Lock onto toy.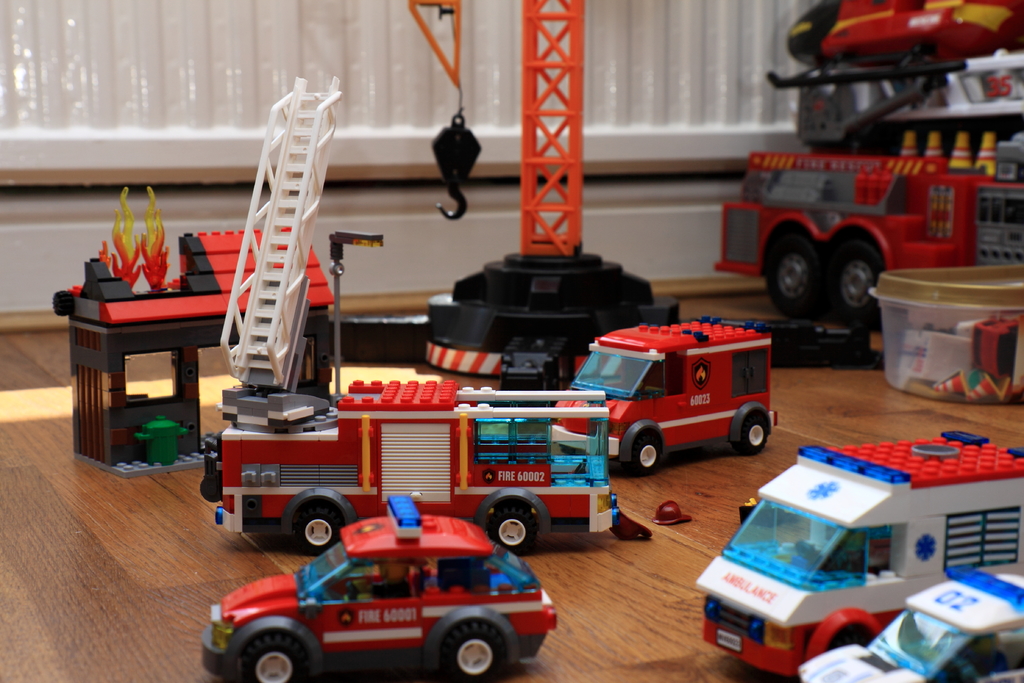
Locked: bbox=[200, 494, 557, 682].
